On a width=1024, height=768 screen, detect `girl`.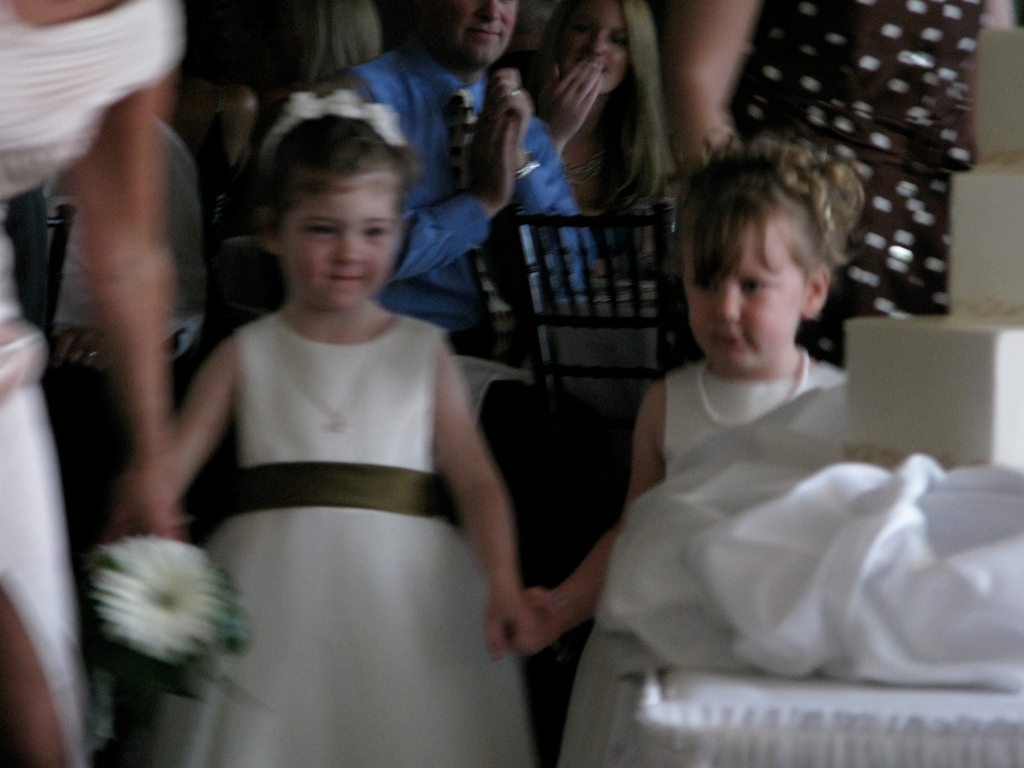
BBox(515, 138, 867, 767).
